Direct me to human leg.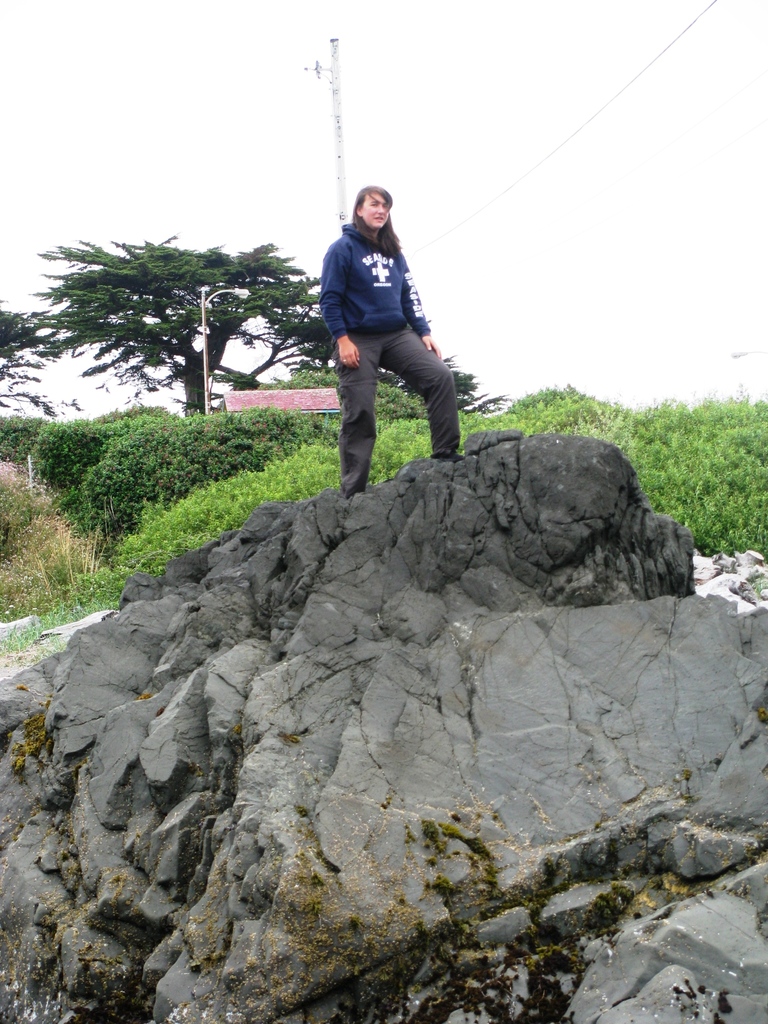
Direction: [x1=389, y1=318, x2=460, y2=458].
